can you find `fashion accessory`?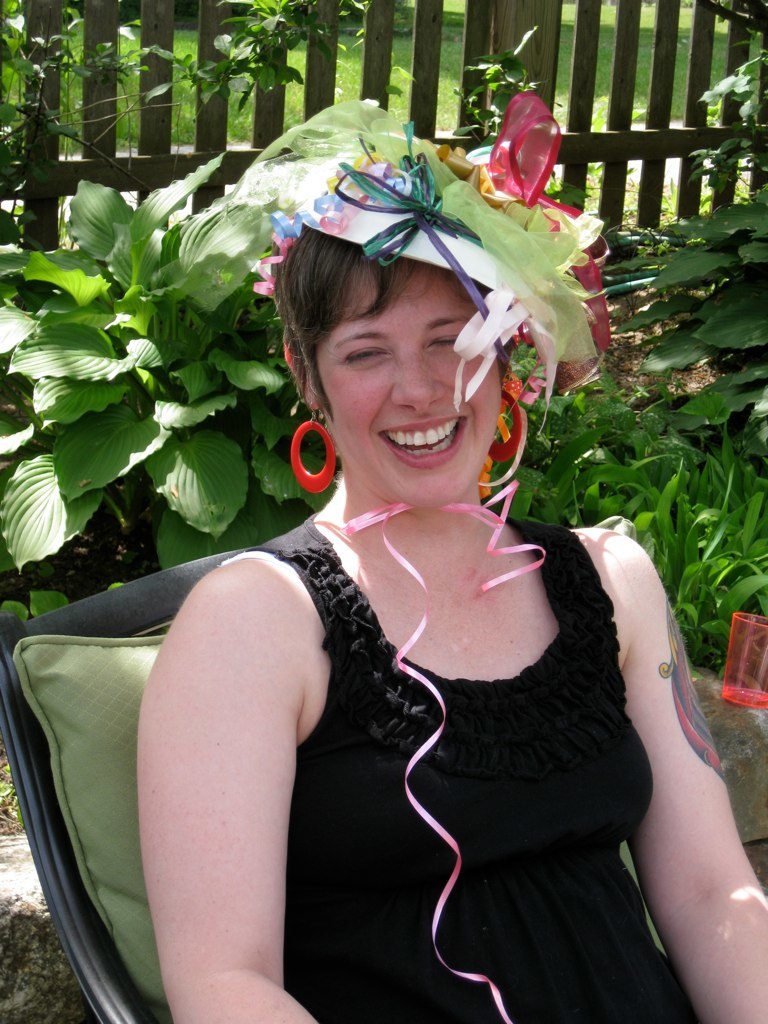
Yes, bounding box: [x1=253, y1=89, x2=615, y2=1023].
